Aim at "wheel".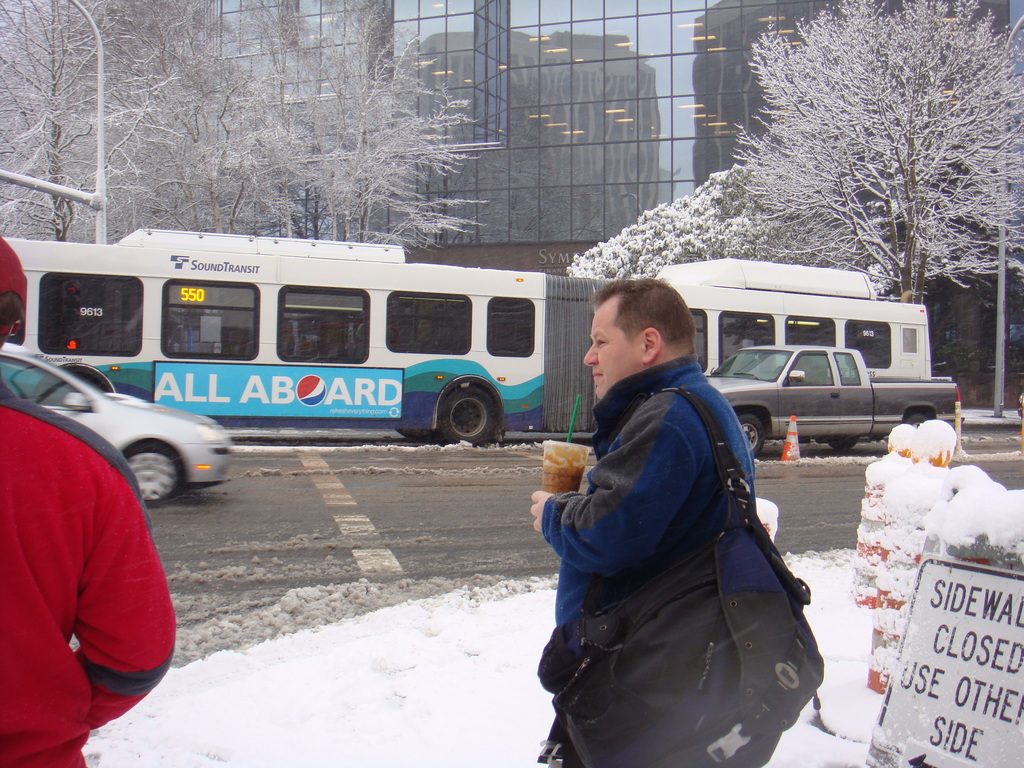
Aimed at detection(906, 413, 925, 428).
